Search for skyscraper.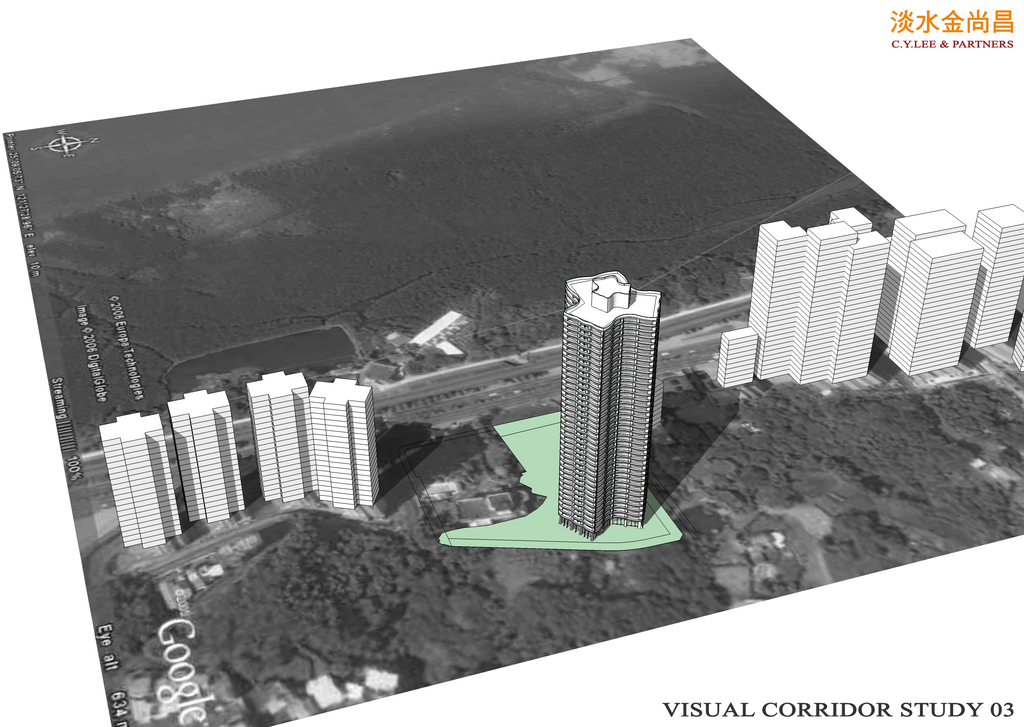
Found at pyautogui.locateOnScreen(972, 199, 1023, 352).
